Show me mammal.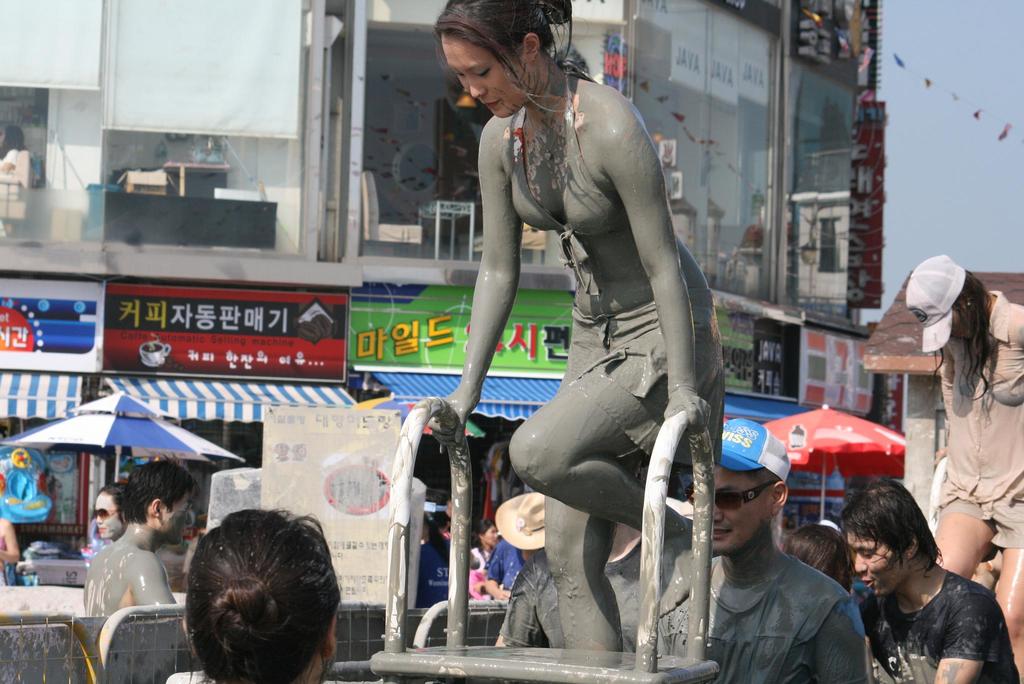
mammal is here: (839, 476, 1019, 683).
